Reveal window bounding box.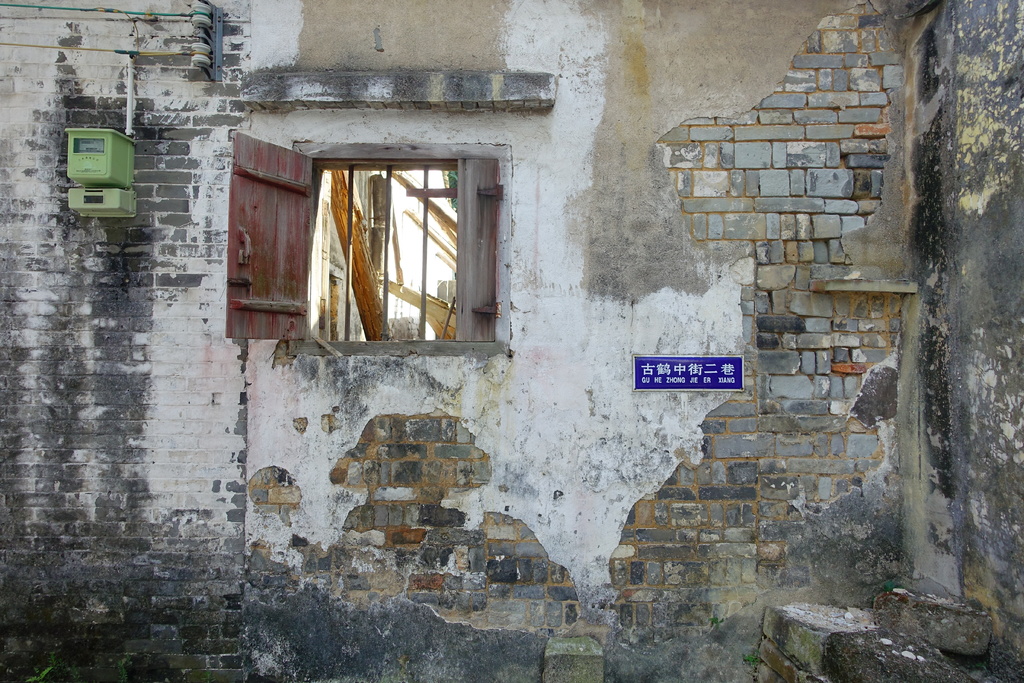
Revealed: detection(244, 119, 507, 363).
